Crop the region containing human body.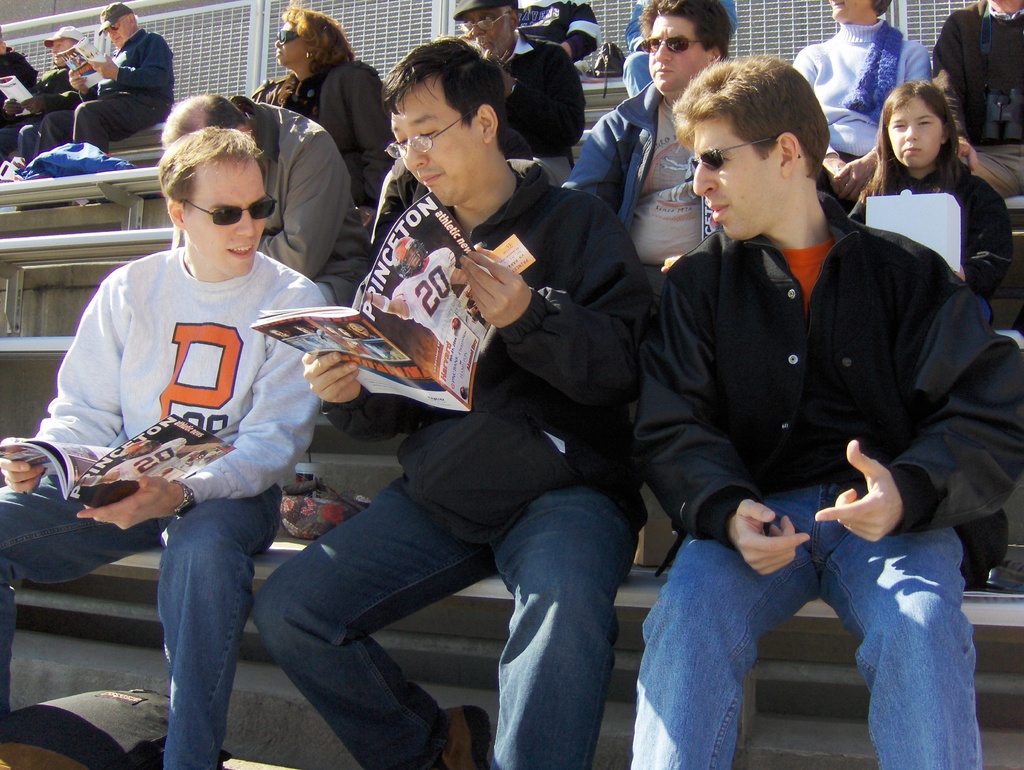
Crop region: {"x1": 244, "y1": 29, "x2": 646, "y2": 769}.
